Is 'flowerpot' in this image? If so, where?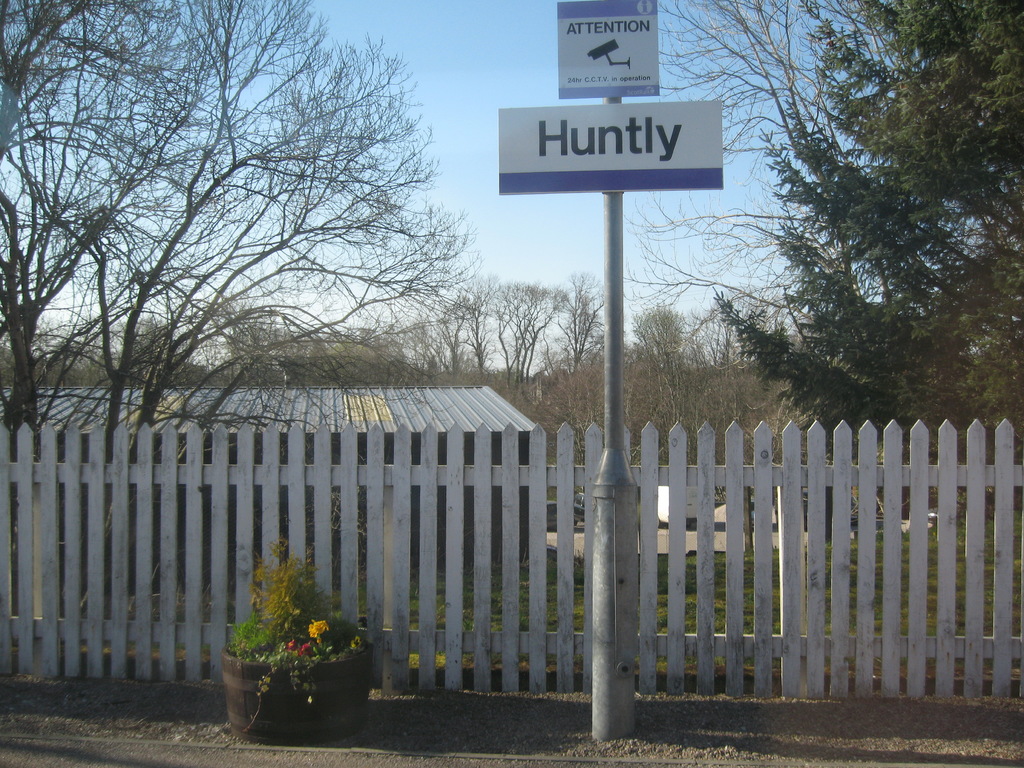
Yes, at {"left": 224, "top": 614, "right": 388, "bottom": 750}.
